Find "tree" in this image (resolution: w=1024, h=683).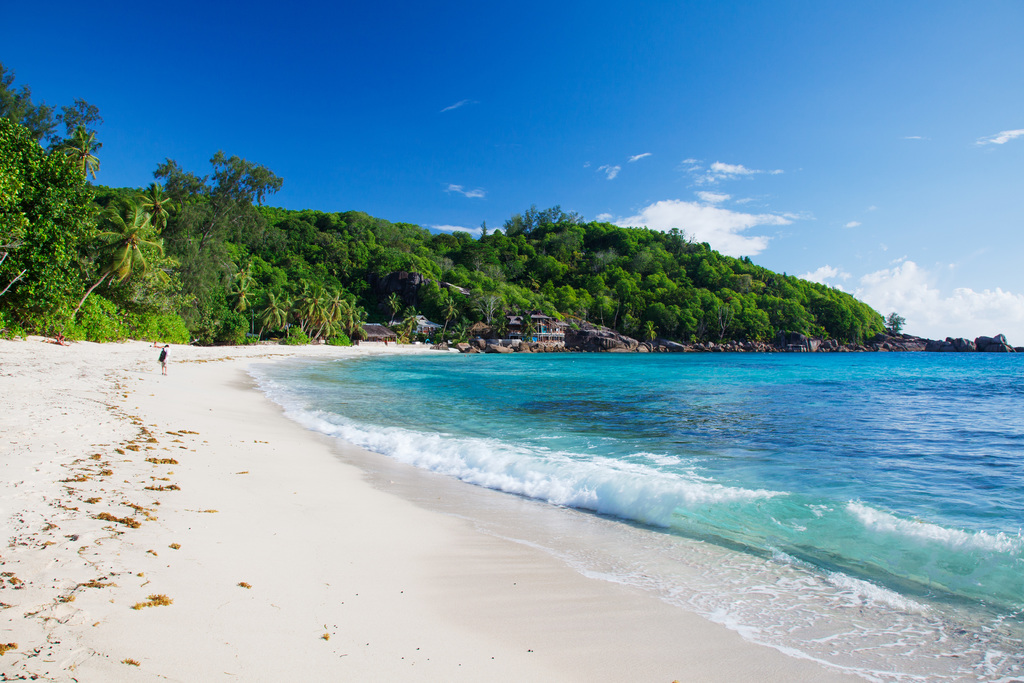
select_region(321, 210, 345, 230).
